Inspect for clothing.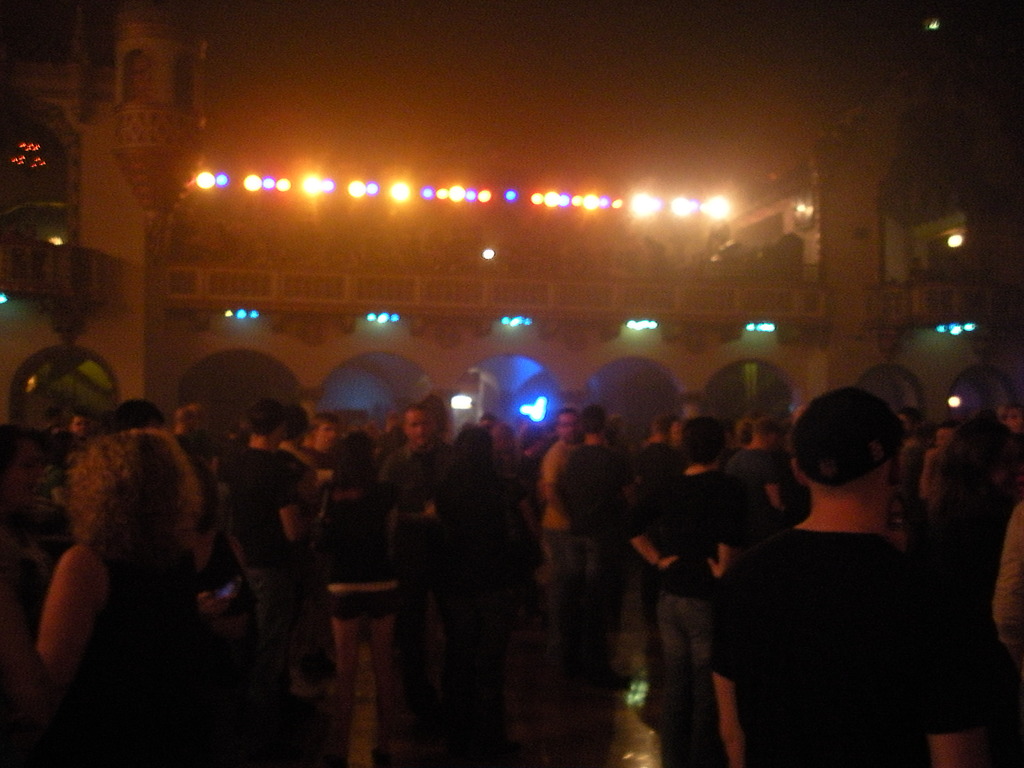
Inspection: crop(198, 450, 299, 710).
